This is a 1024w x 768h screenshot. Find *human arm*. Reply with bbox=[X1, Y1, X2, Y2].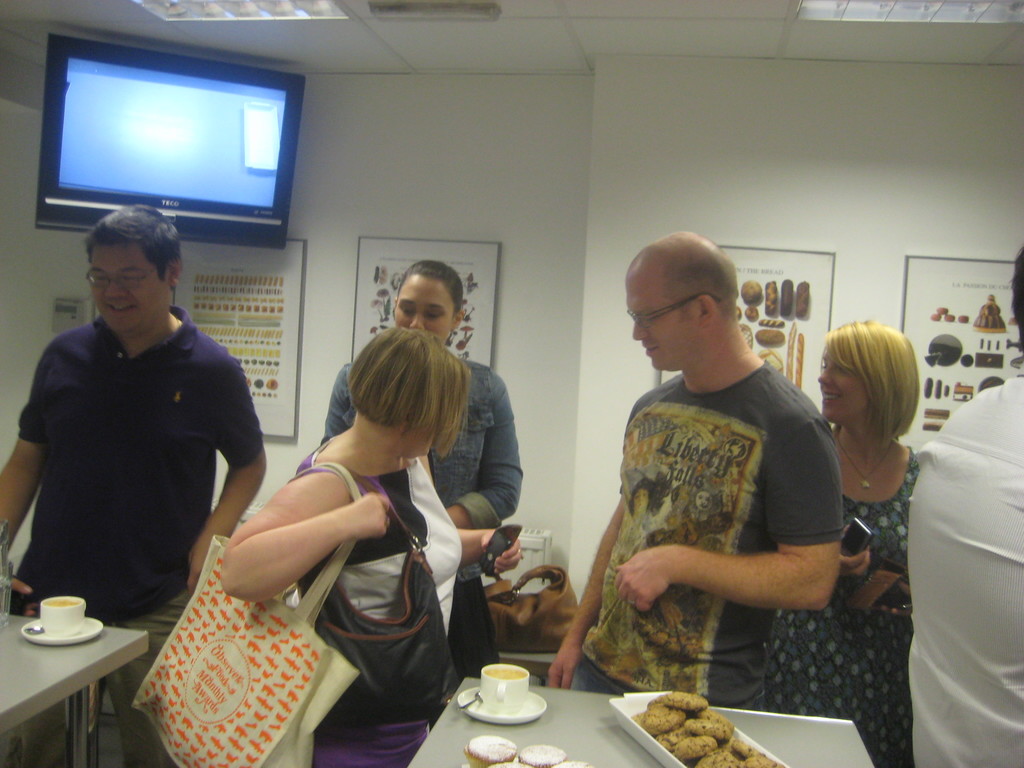
bbox=[547, 492, 623, 694].
